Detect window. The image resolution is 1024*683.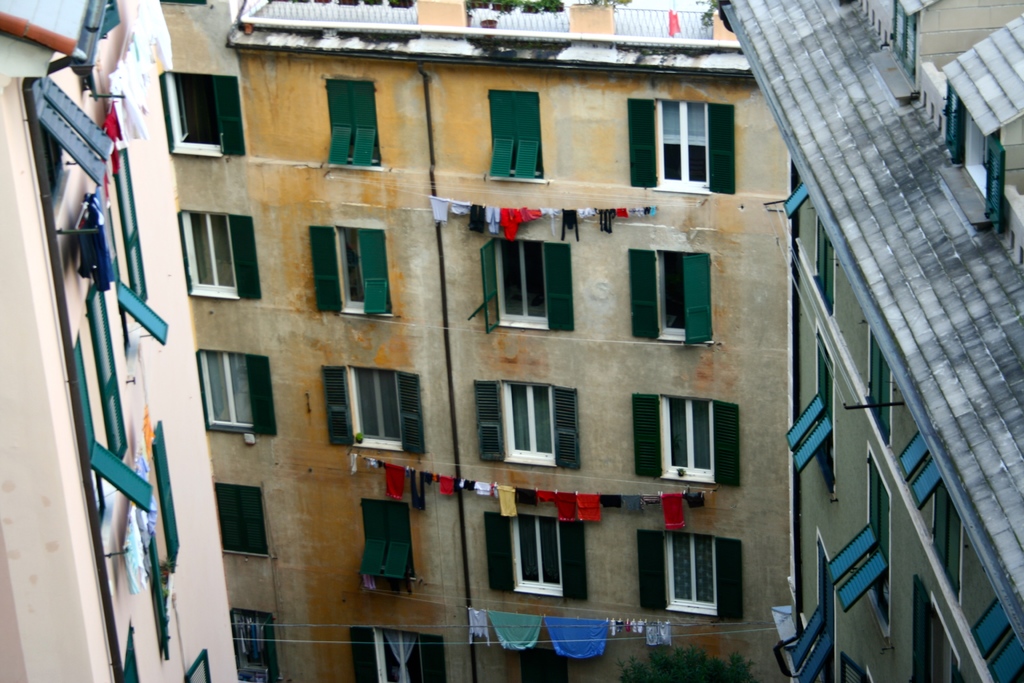
select_region(355, 495, 417, 596).
